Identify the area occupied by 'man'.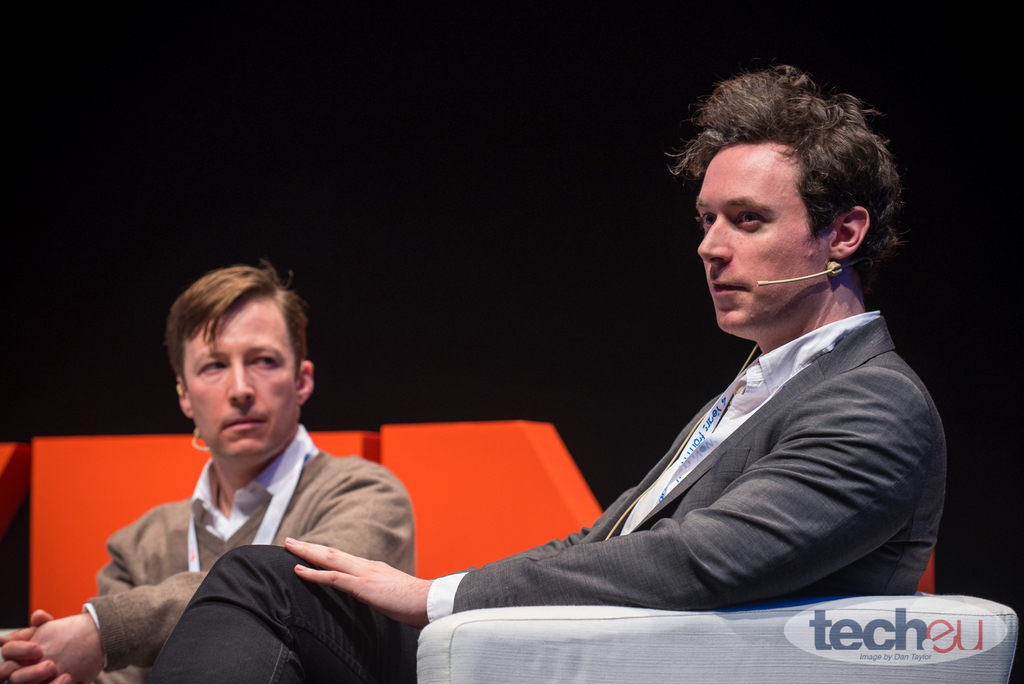
Area: x1=149, y1=60, x2=951, y2=683.
